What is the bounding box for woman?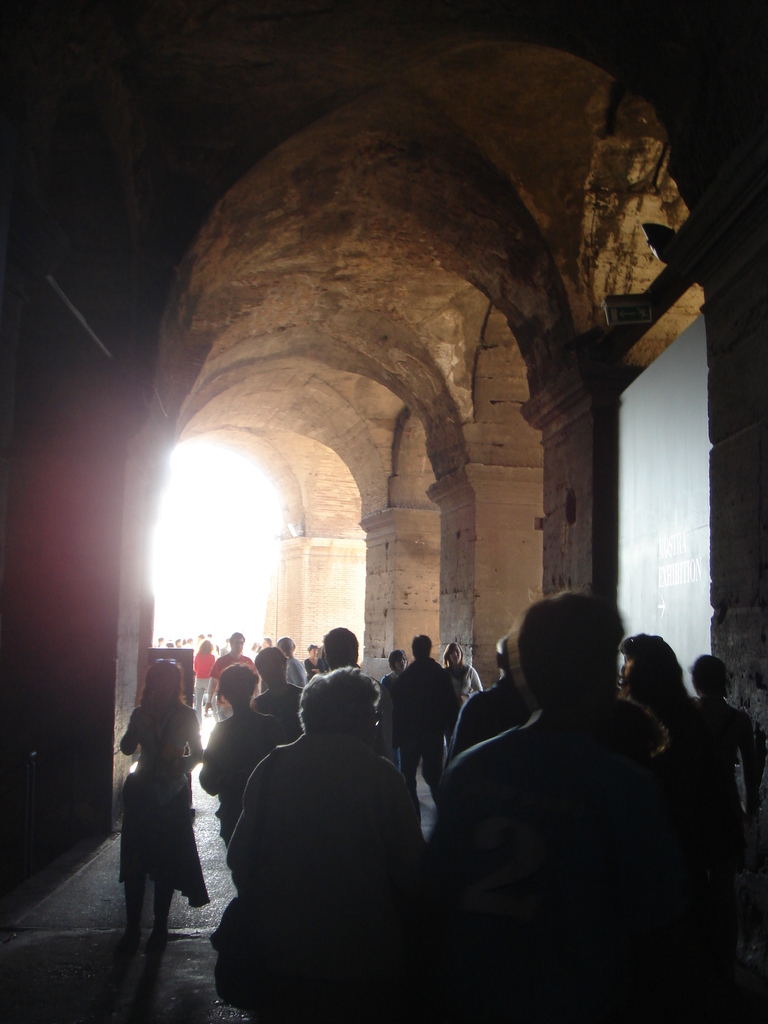
select_region(124, 669, 236, 954).
